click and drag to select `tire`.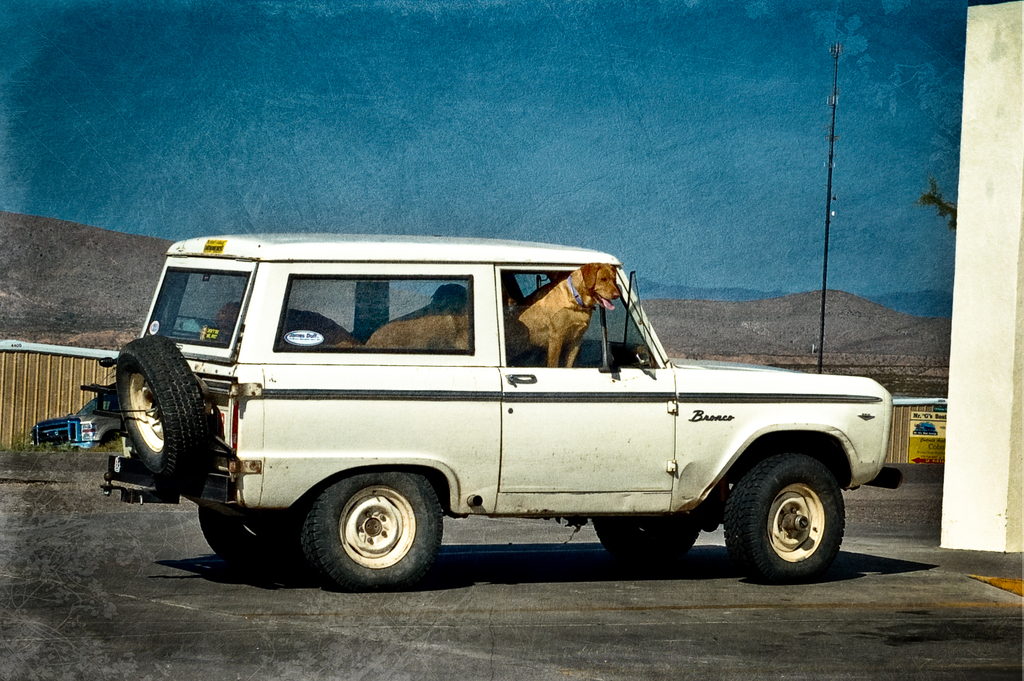
Selection: (left=197, top=501, right=323, bottom=582).
